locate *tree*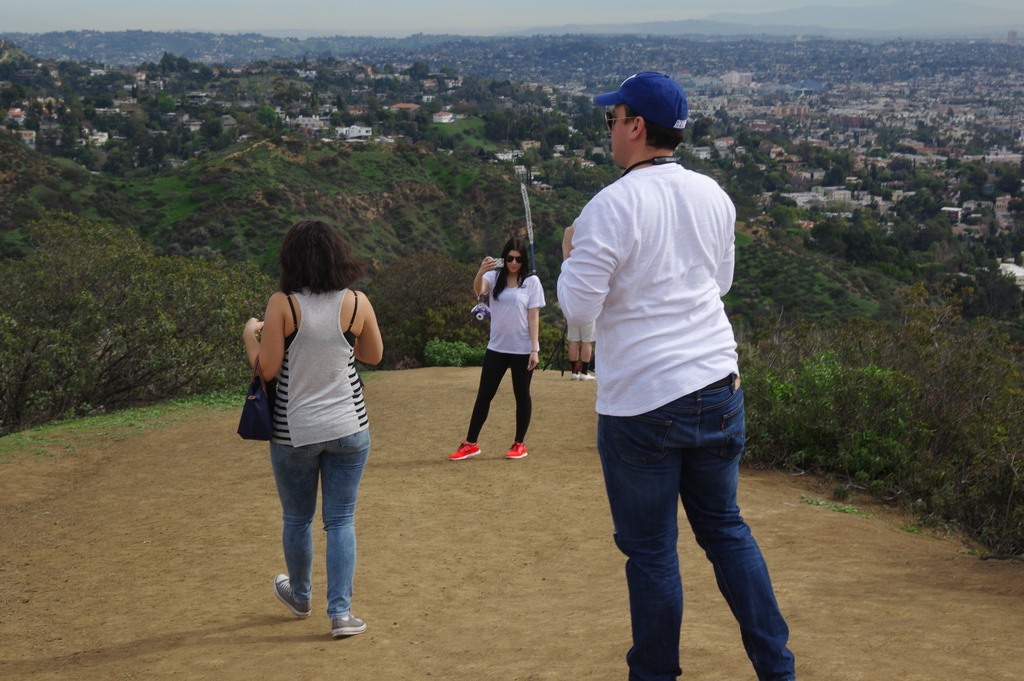
BBox(821, 161, 849, 187)
